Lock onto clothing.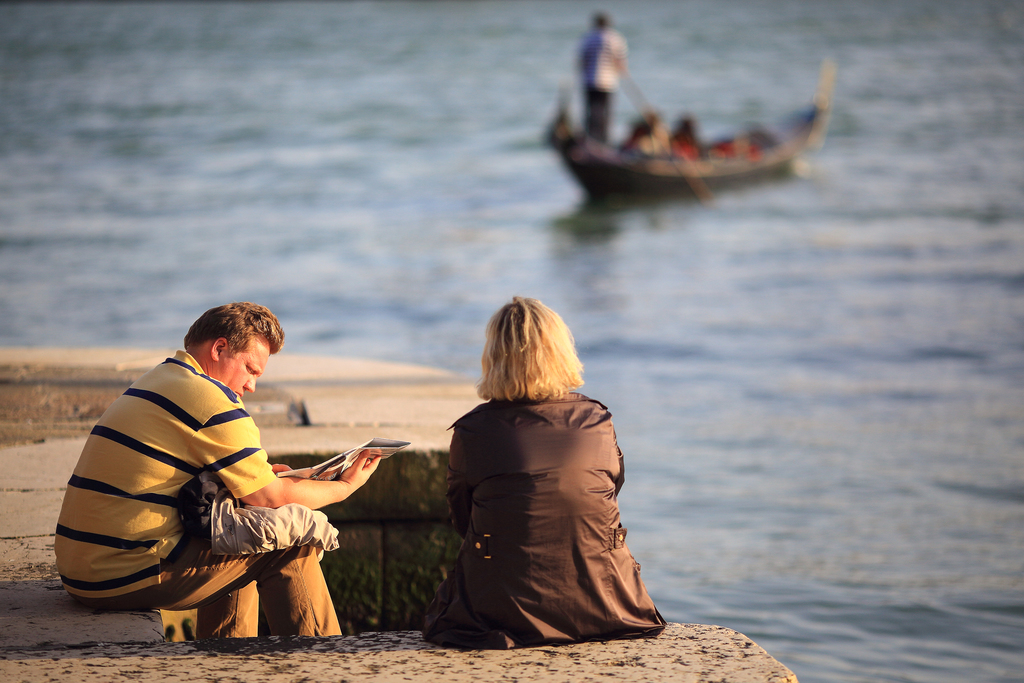
Locked: {"x1": 419, "y1": 361, "x2": 682, "y2": 643}.
